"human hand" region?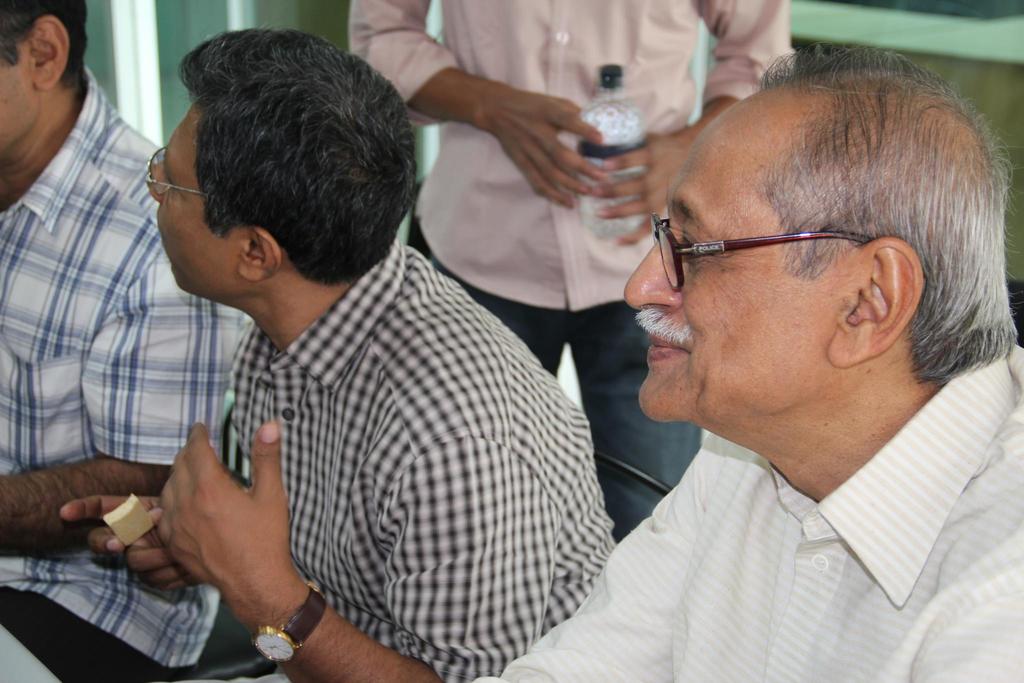
crop(494, 85, 604, 213)
